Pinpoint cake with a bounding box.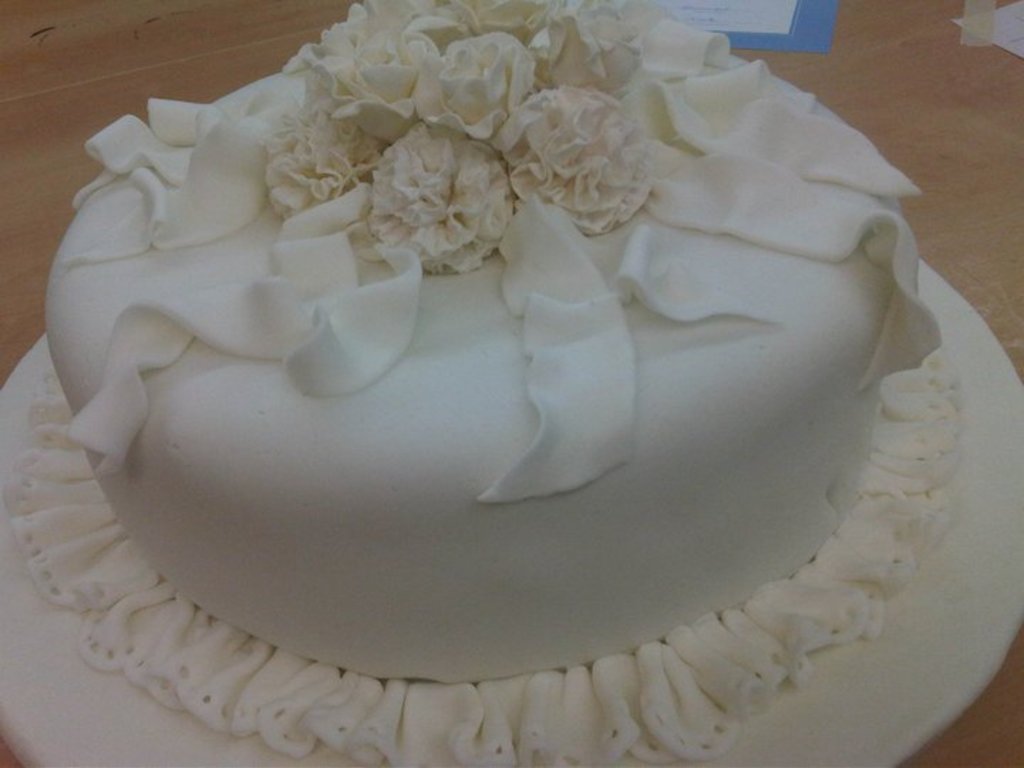
BBox(0, 0, 1023, 767).
